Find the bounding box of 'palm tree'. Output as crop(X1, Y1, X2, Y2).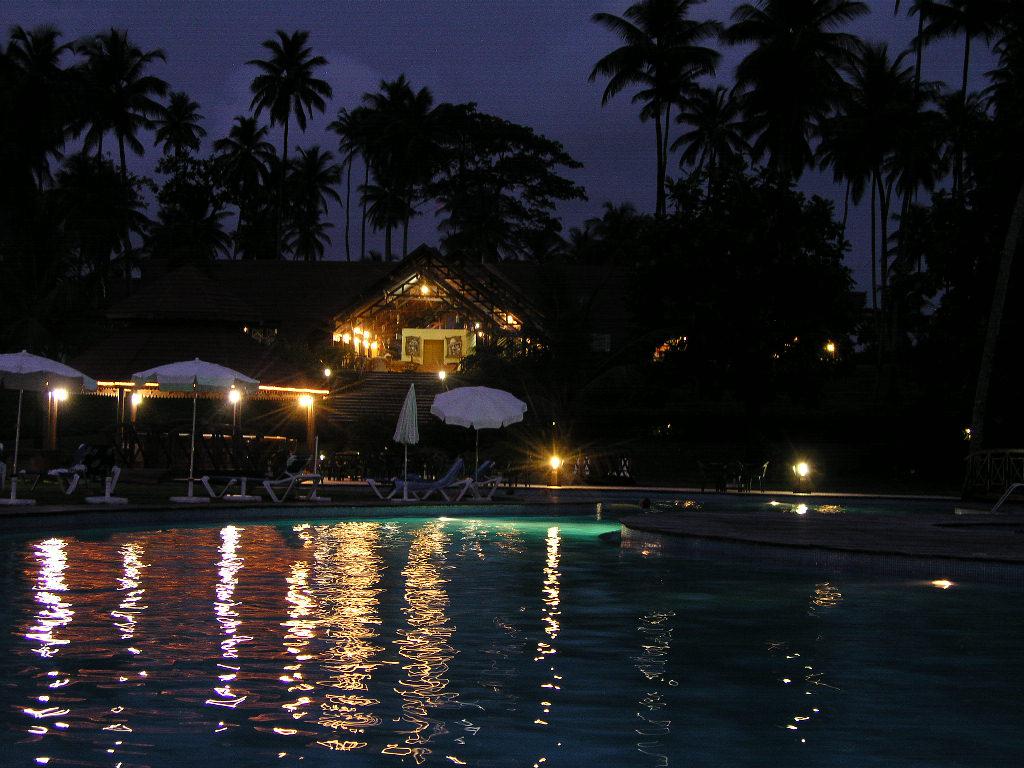
crop(733, 0, 855, 216).
